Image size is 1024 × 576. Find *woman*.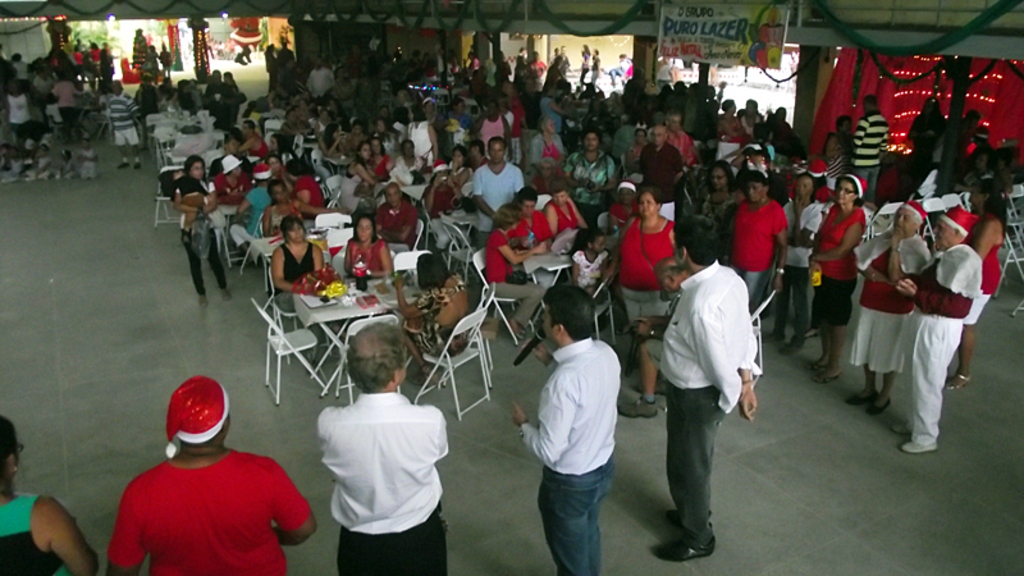
[left=370, top=136, right=392, bottom=174].
